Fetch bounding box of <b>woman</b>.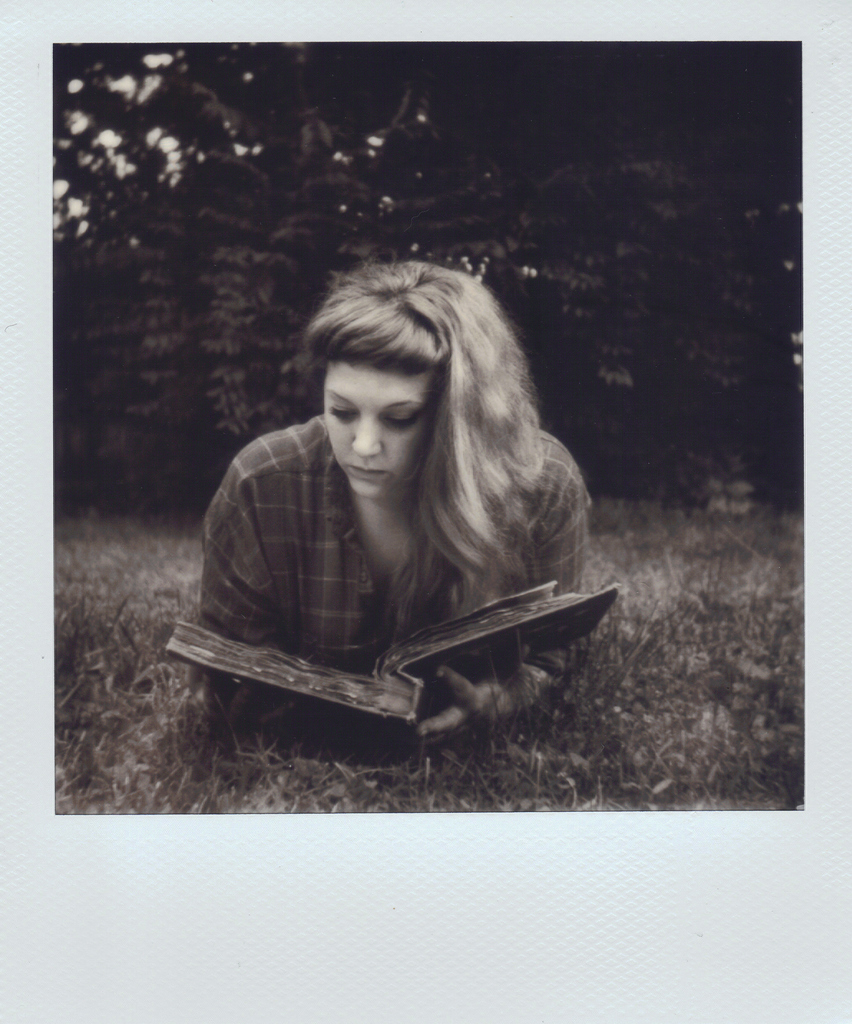
Bbox: select_region(188, 249, 599, 753).
